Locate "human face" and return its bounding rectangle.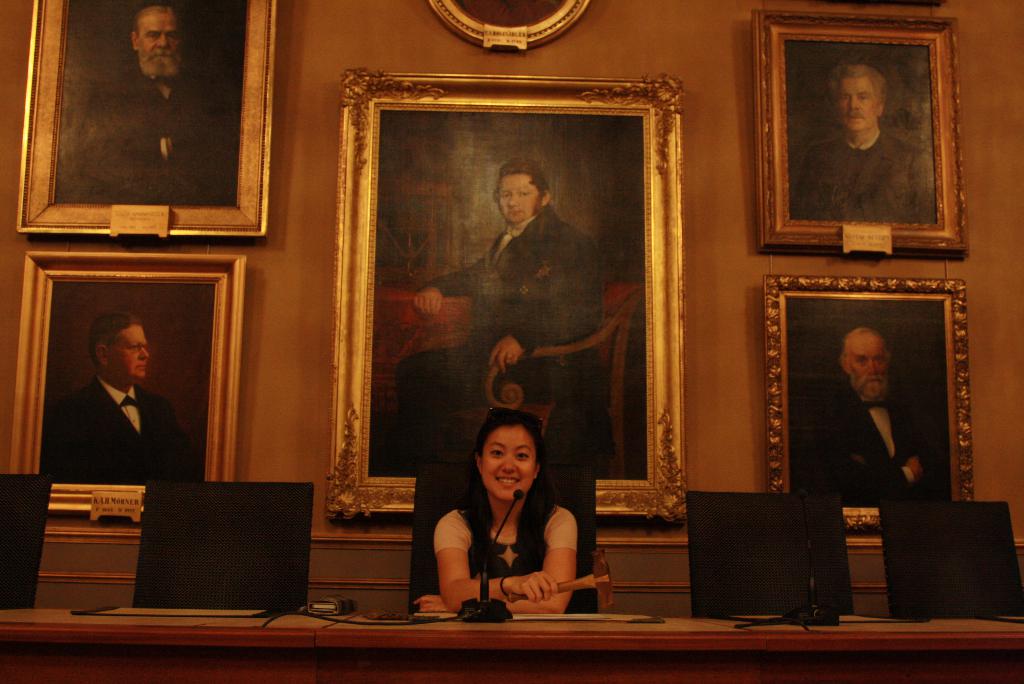
479/427/538/503.
